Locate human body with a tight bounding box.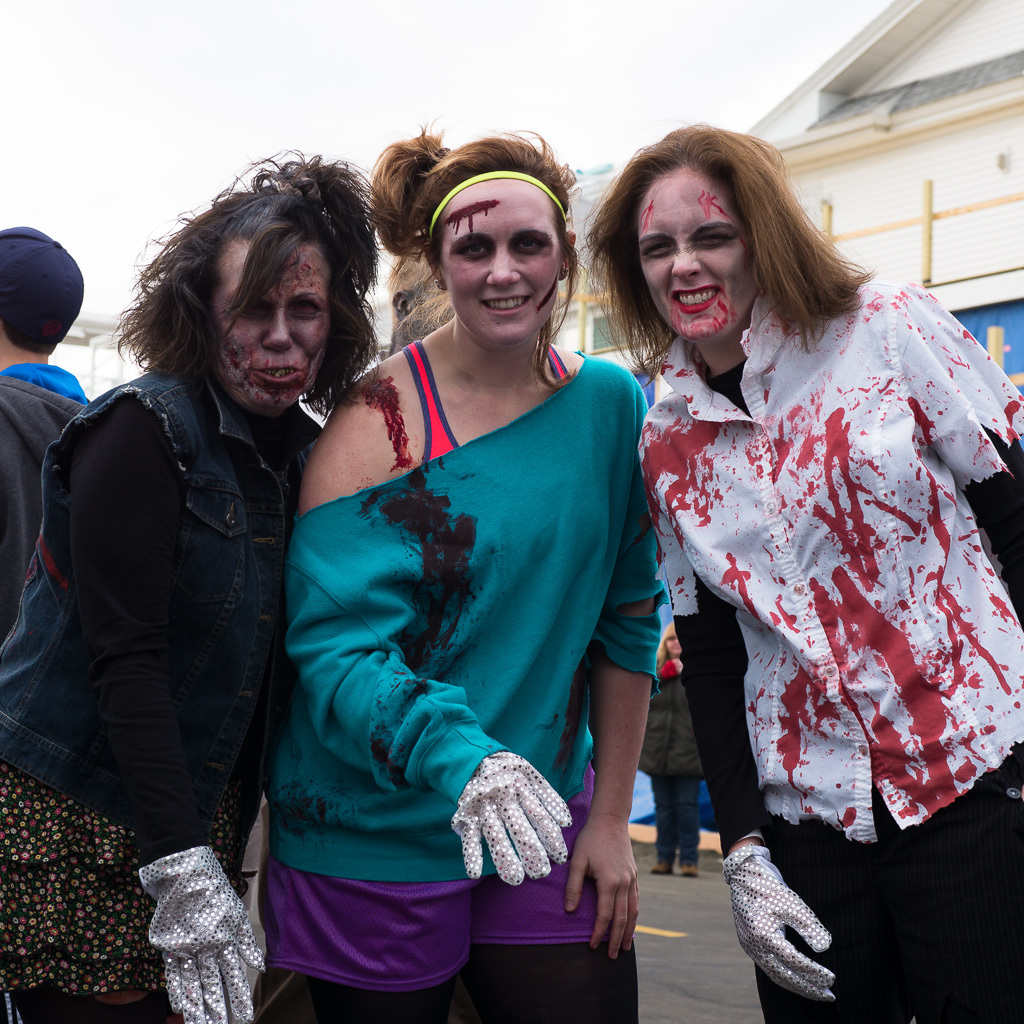
Rect(635, 655, 708, 878).
